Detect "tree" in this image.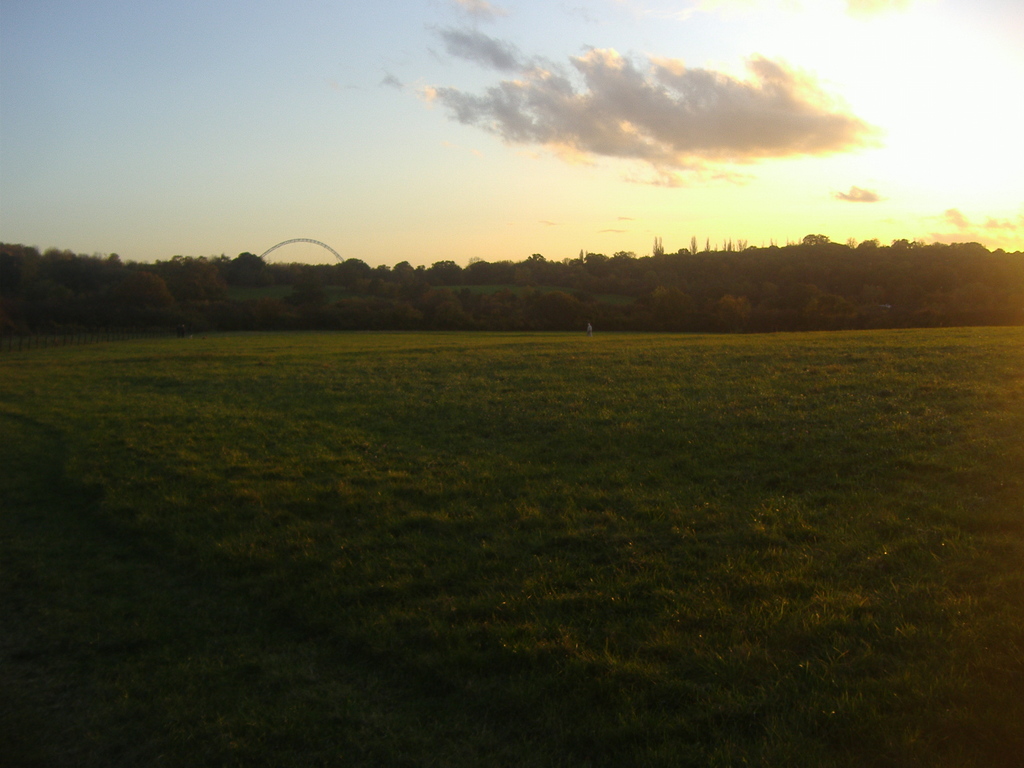
Detection: crop(428, 257, 466, 294).
